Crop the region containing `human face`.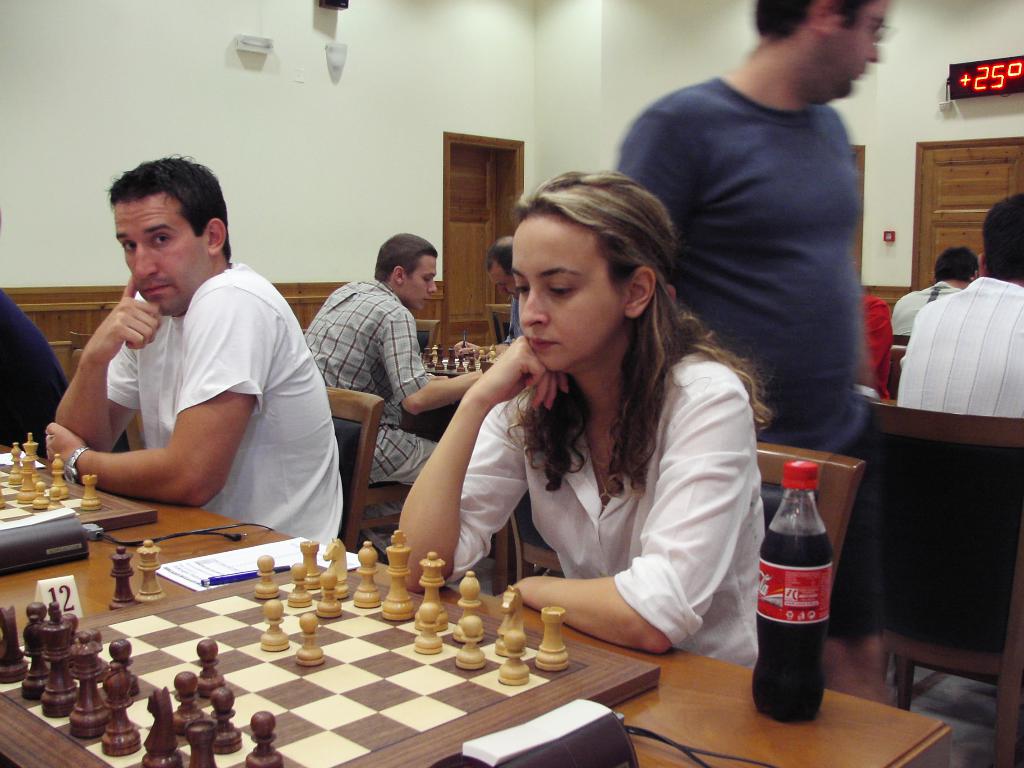
Crop region: <region>492, 260, 516, 301</region>.
